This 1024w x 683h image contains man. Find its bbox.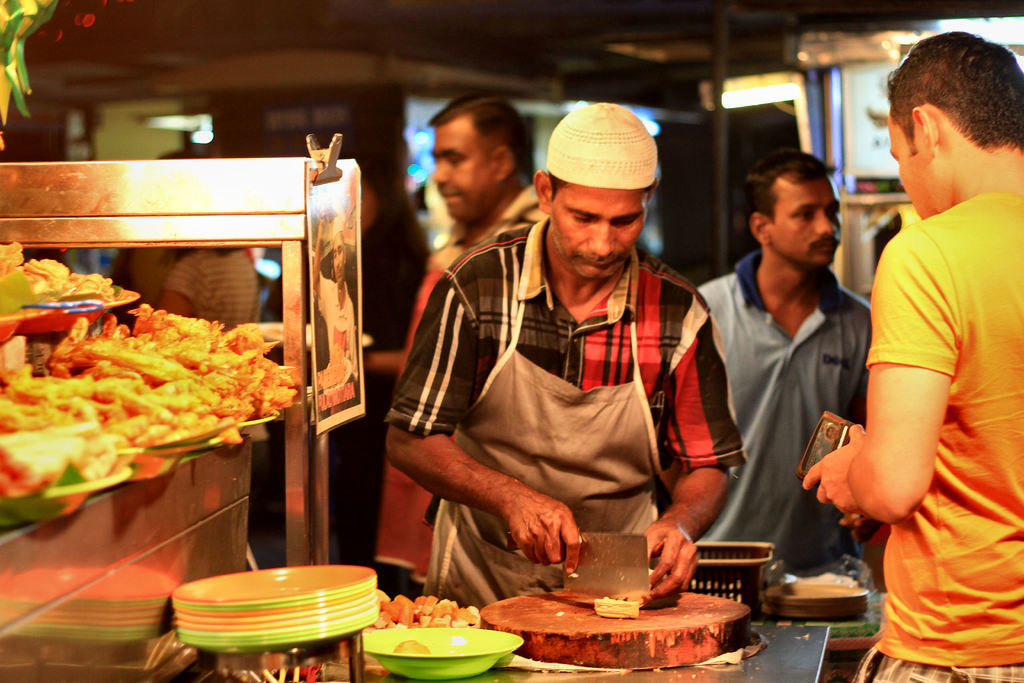
pyautogui.locateOnScreen(308, 215, 360, 386).
